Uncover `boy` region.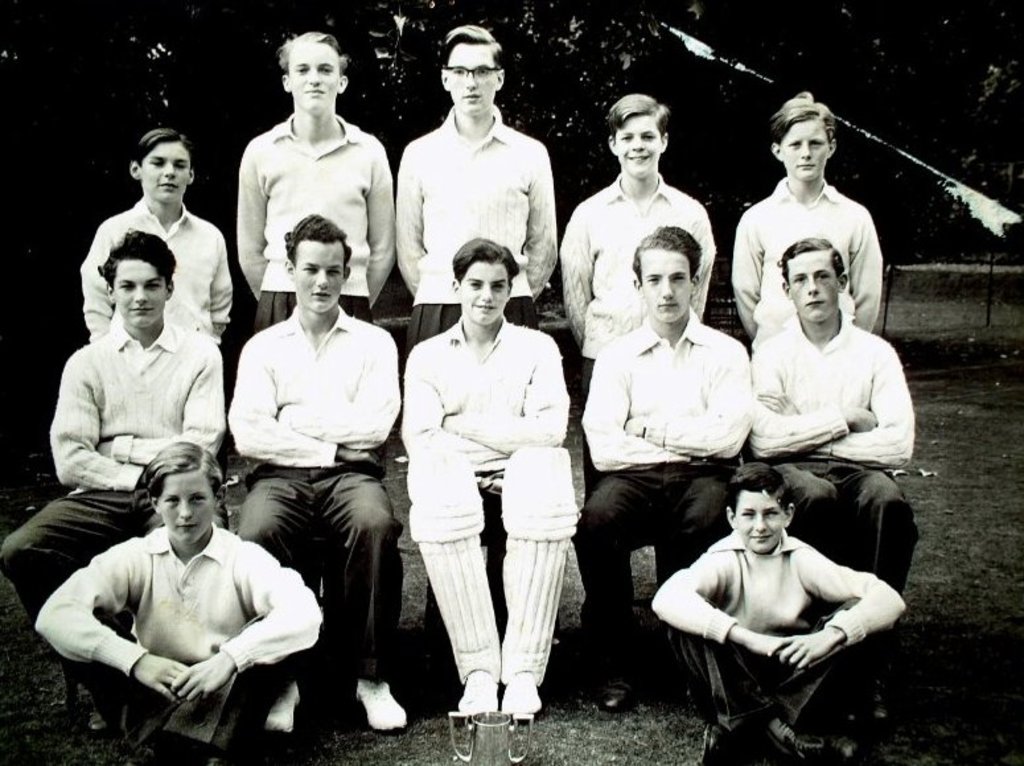
Uncovered: rect(745, 235, 920, 596).
